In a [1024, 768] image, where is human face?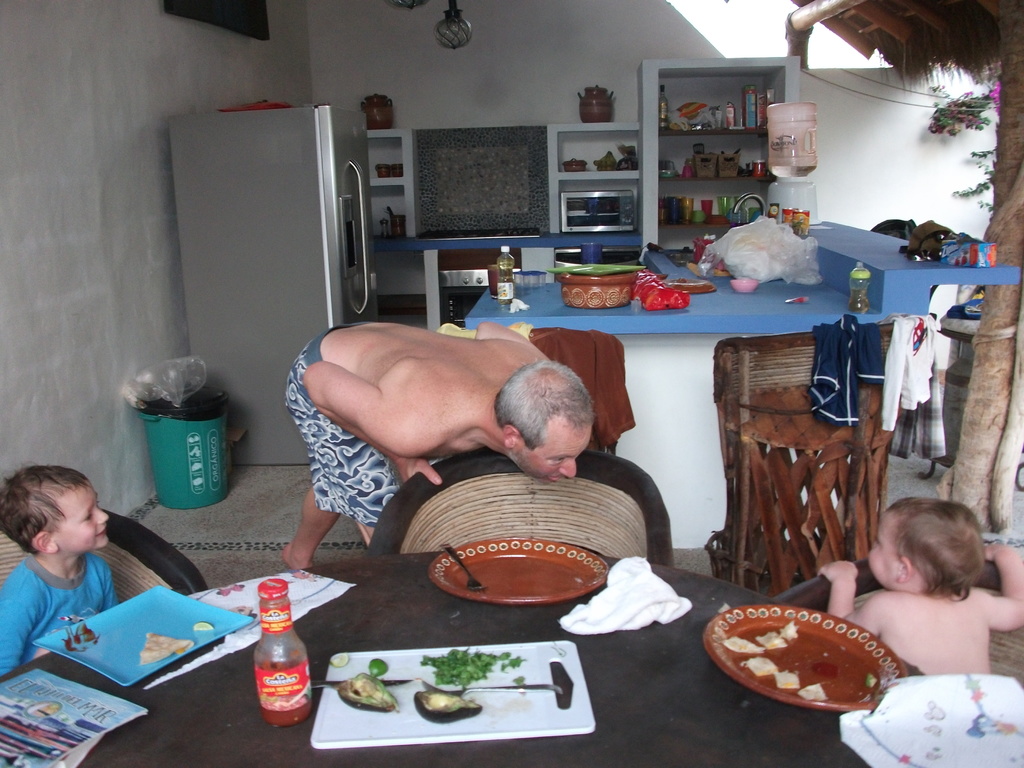
x1=516, y1=410, x2=595, y2=483.
